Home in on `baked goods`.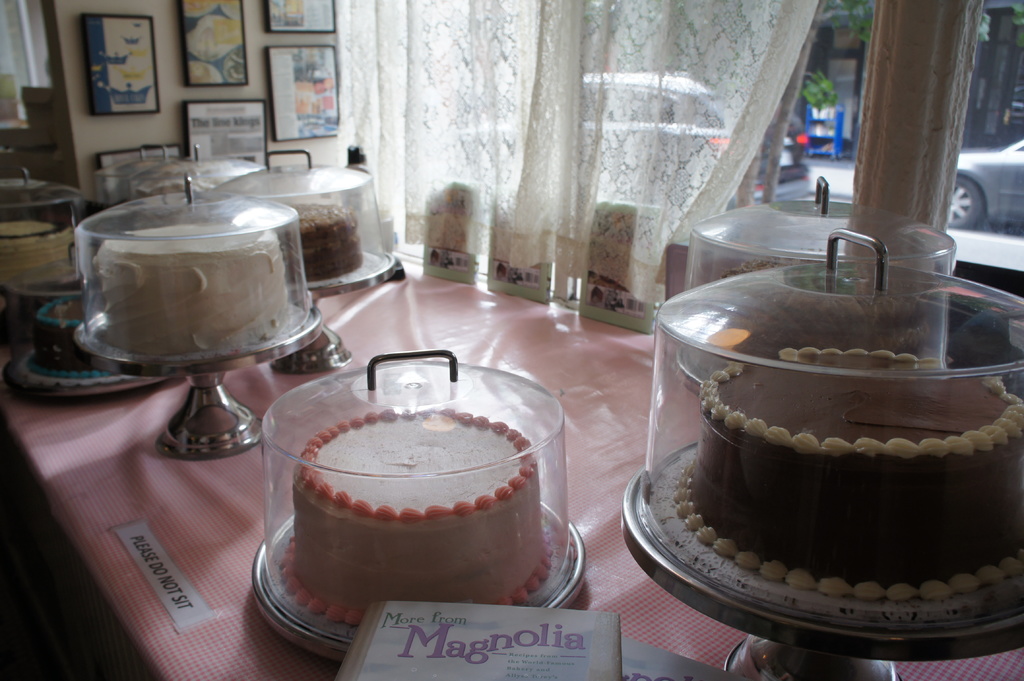
Homed in at locate(0, 223, 84, 312).
